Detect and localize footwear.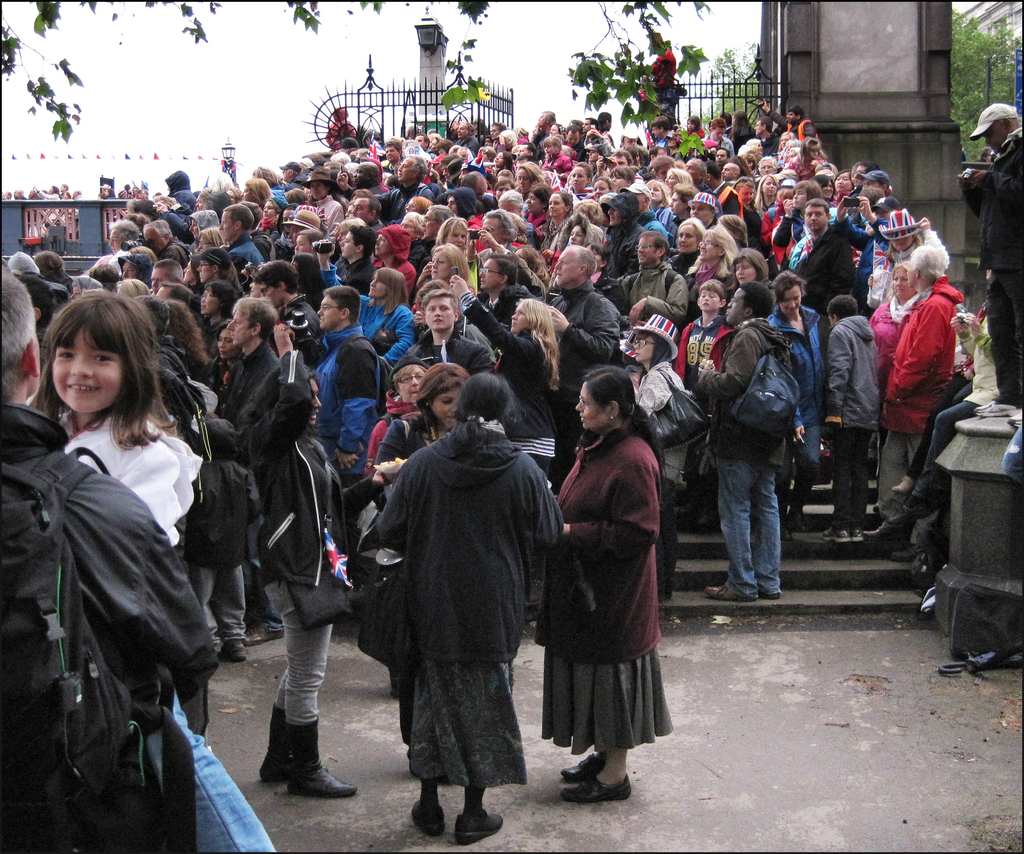
Localized at bbox=[259, 701, 355, 800].
